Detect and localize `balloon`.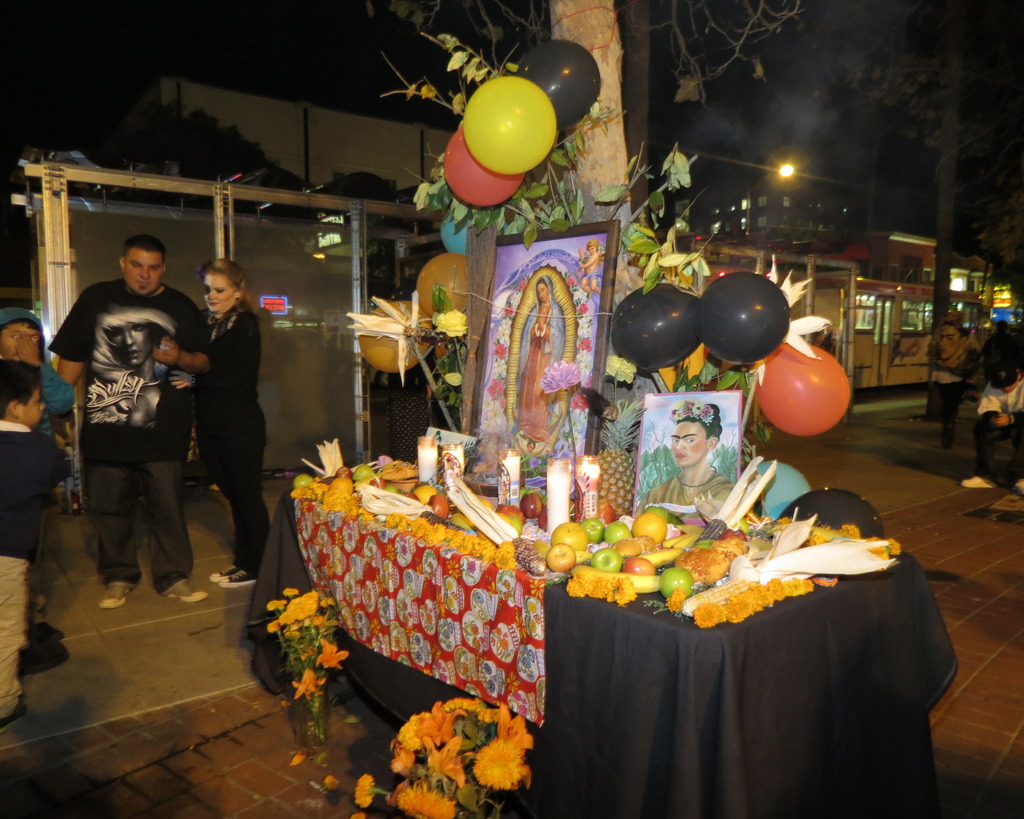
Localized at {"x1": 753, "y1": 454, "x2": 810, "y2": 516}.
